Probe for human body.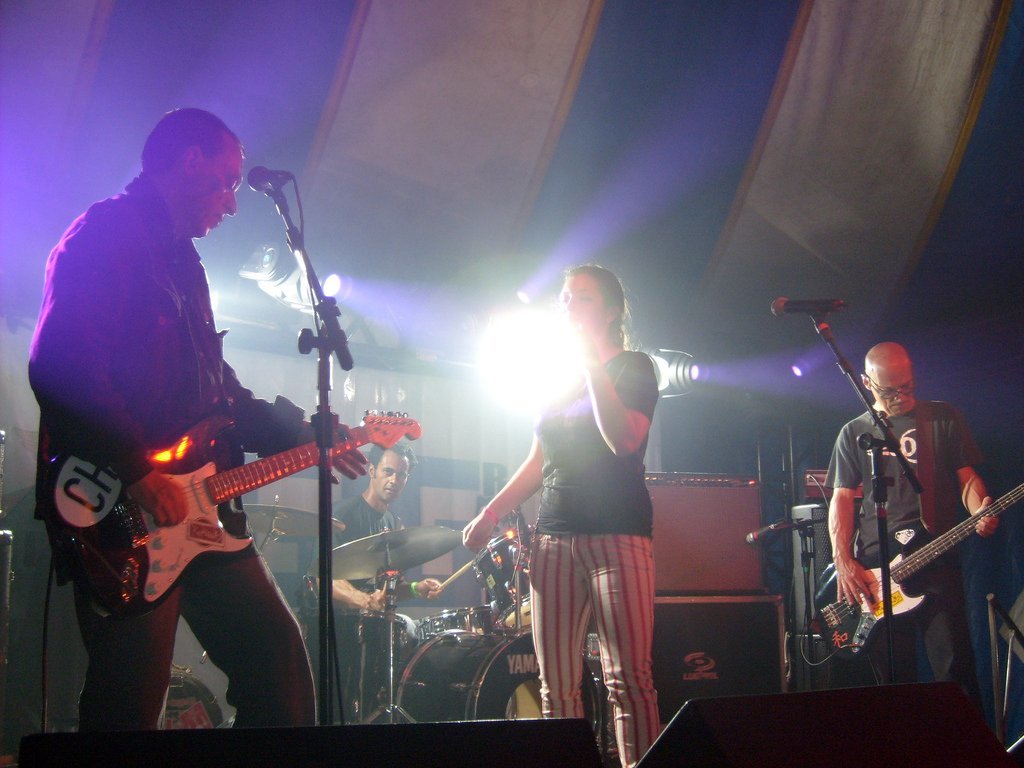
Probe result: box(471, 241, 683, 744).
